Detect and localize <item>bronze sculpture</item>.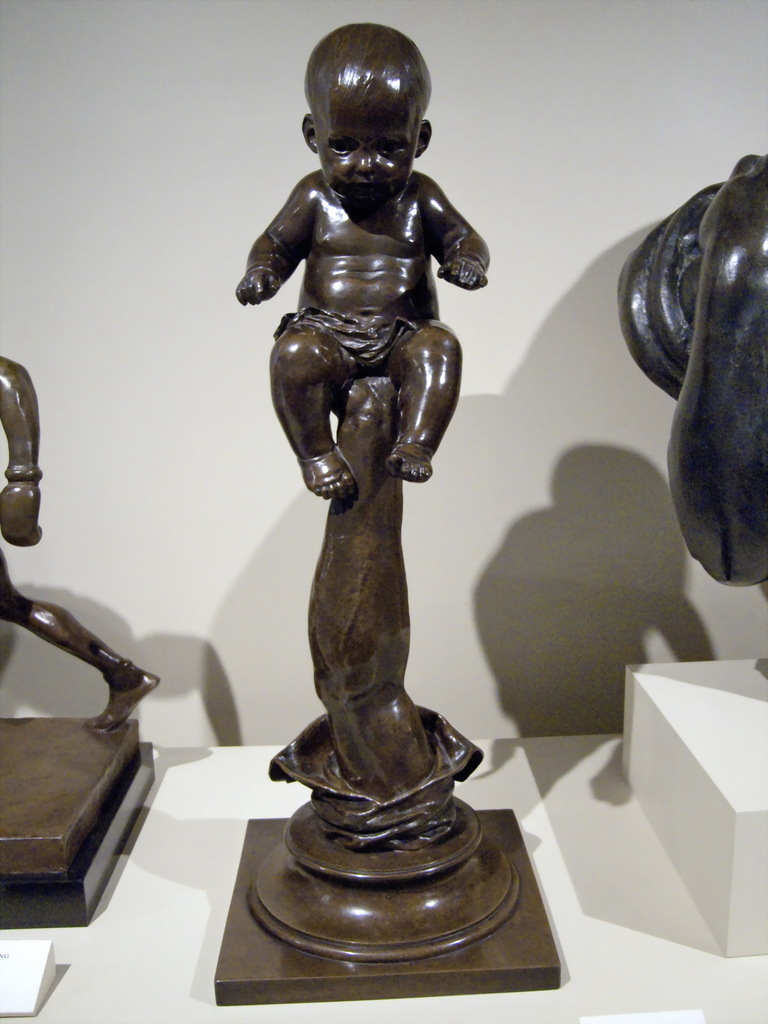
Localized at crop(211, 25, 566, 991).
